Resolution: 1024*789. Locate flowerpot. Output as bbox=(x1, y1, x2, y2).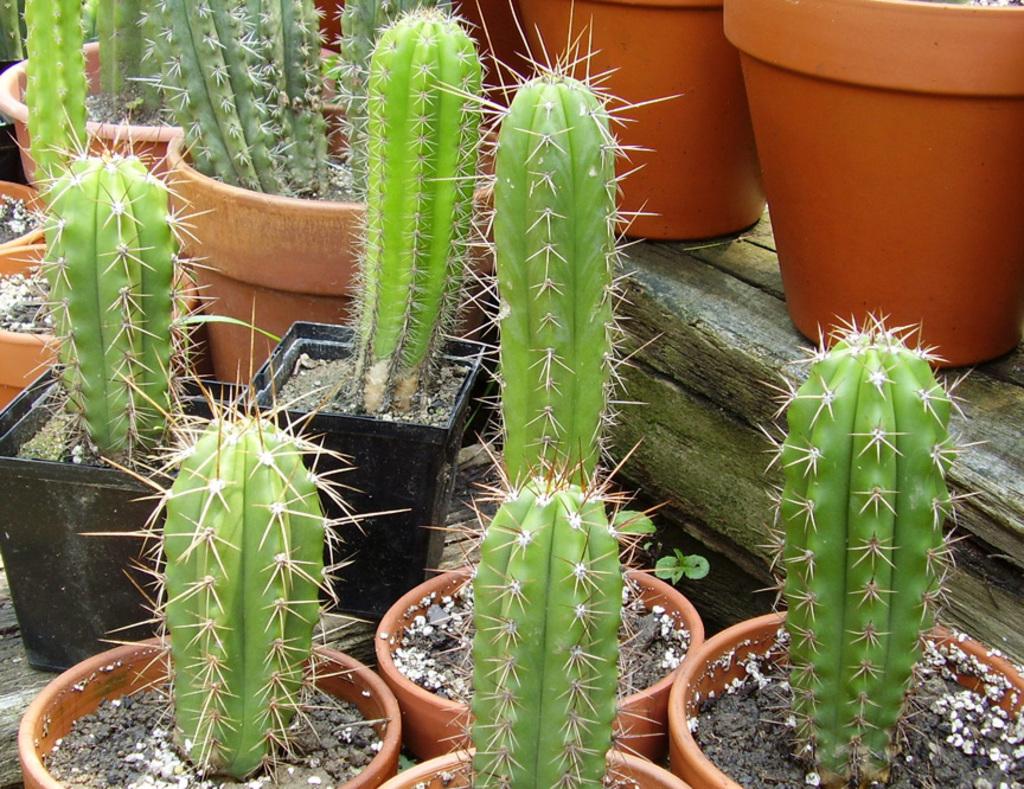
bbox=(175, 124, 503, 379).
